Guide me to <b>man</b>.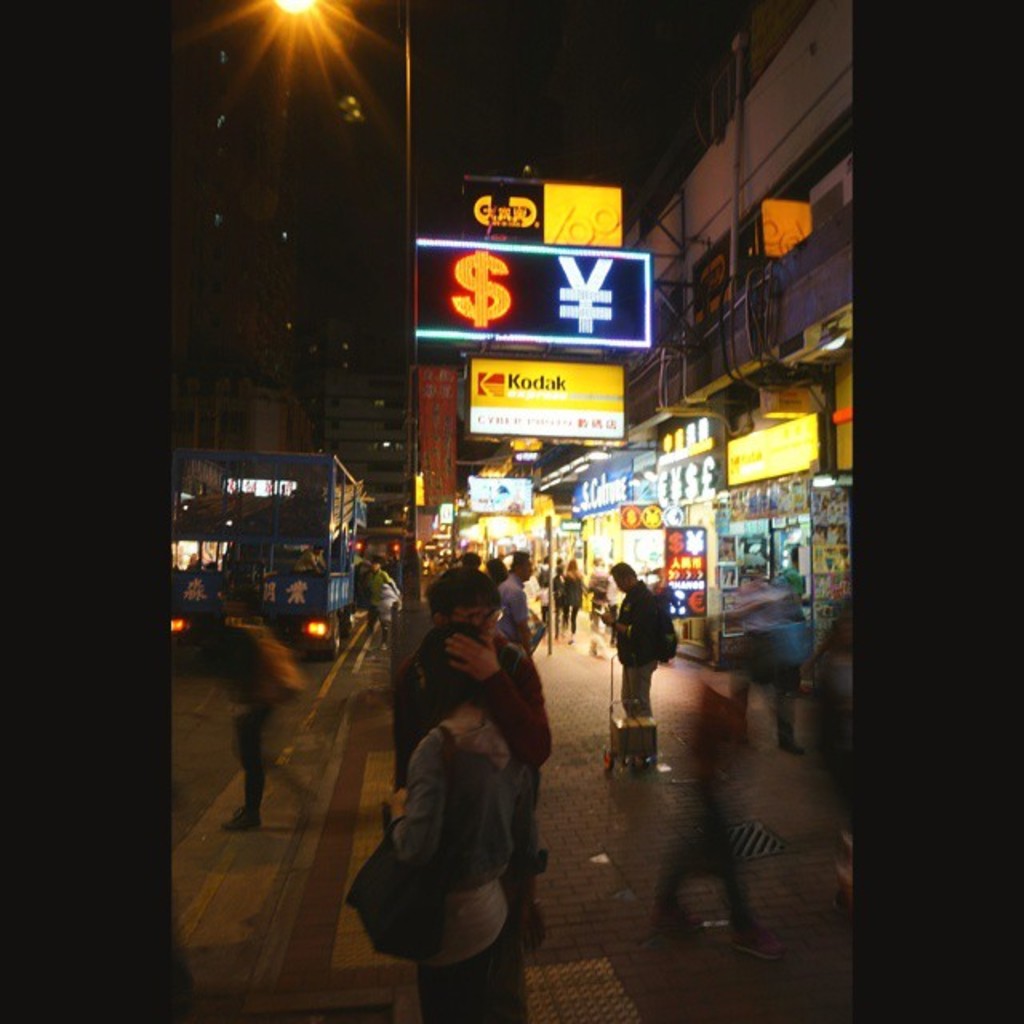
Guidance: (214, 606, 298, 834).
